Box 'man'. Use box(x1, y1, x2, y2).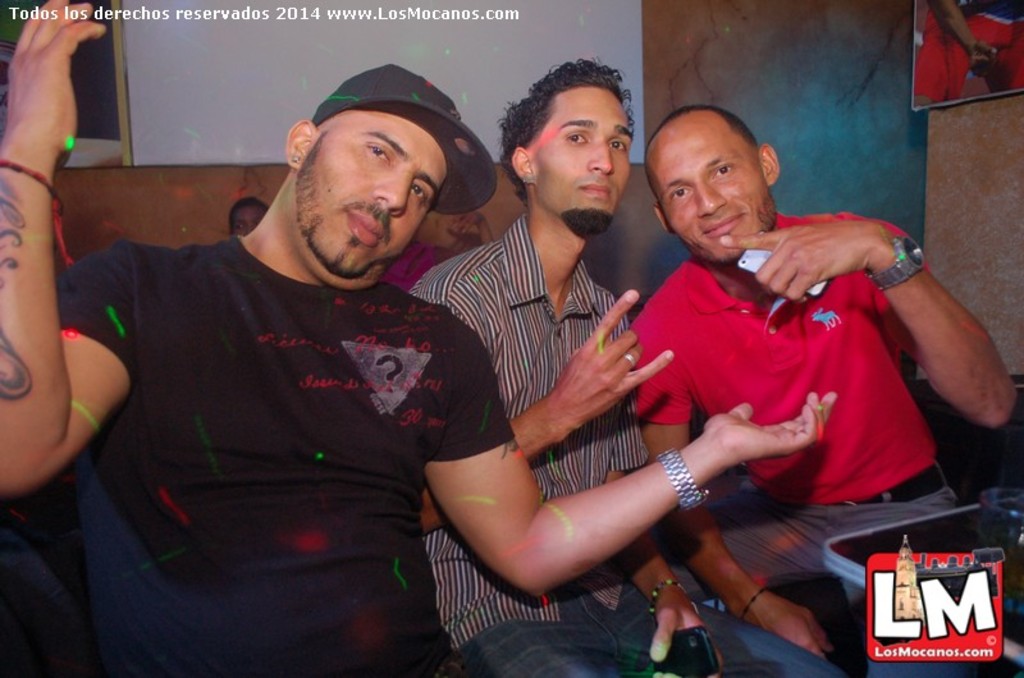
box(625, 104, 1019, 664).
